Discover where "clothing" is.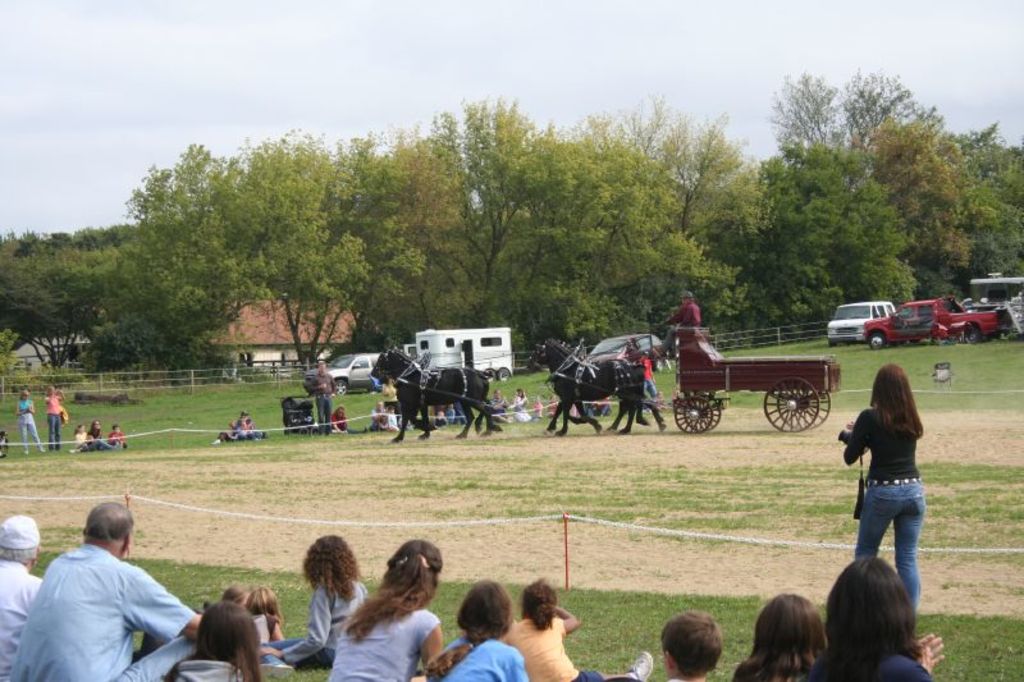
Discovered at select_region(810, 641, 933, 681).
